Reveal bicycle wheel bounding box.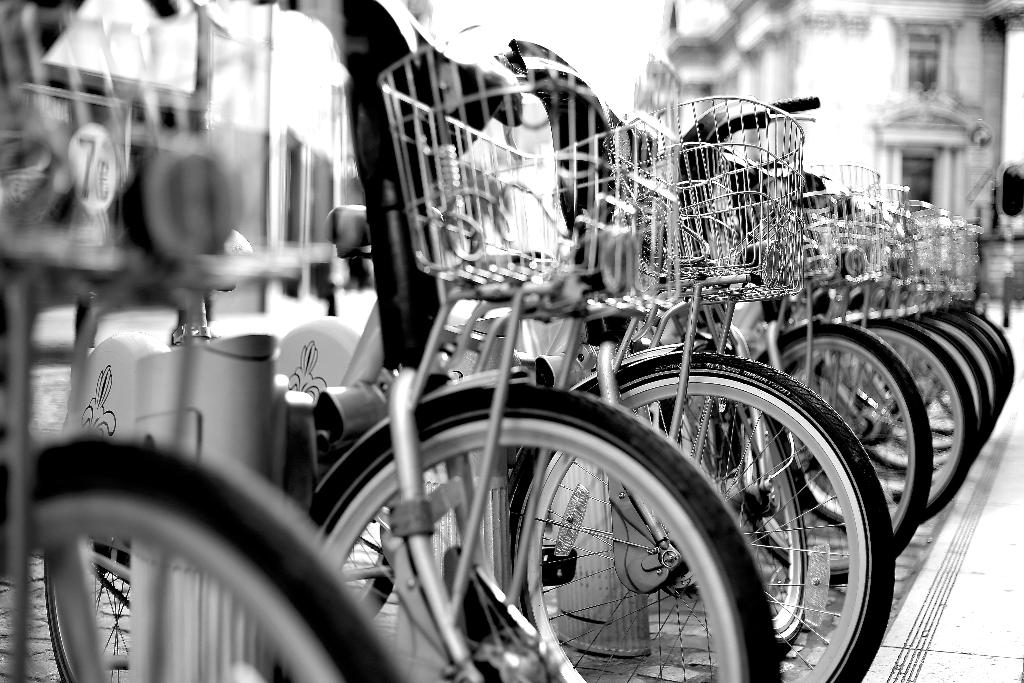
Revealed: 756, 318, 936, 587.
